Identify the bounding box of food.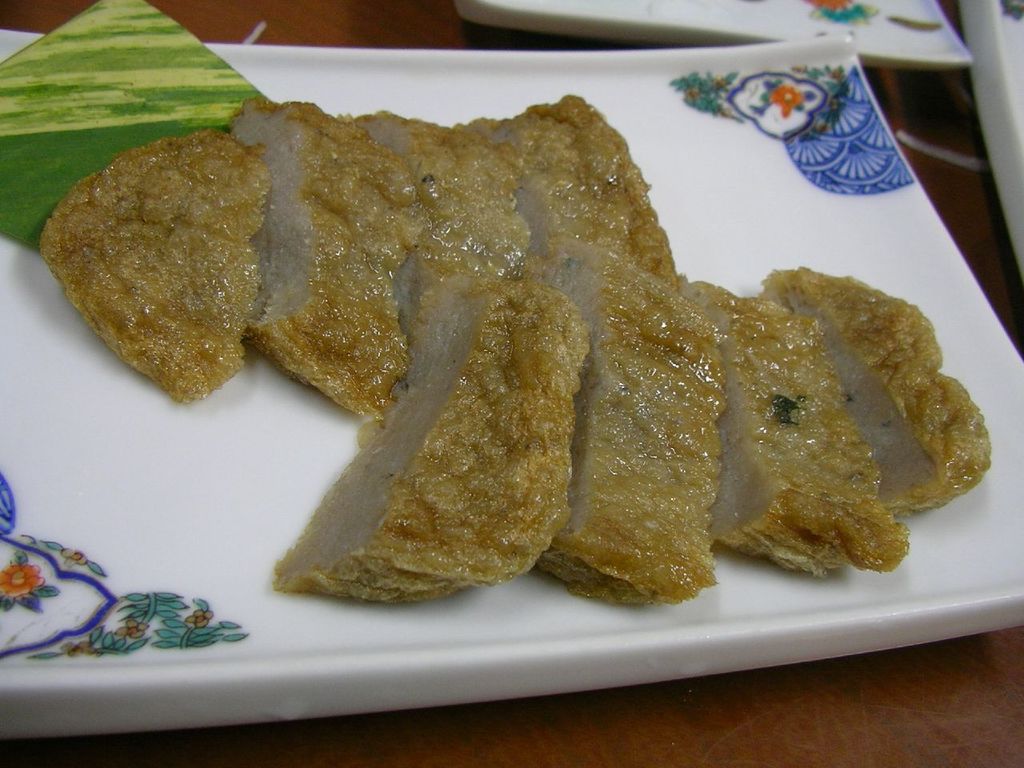
(x1=124, y1=137, x2=946, y2=600).
